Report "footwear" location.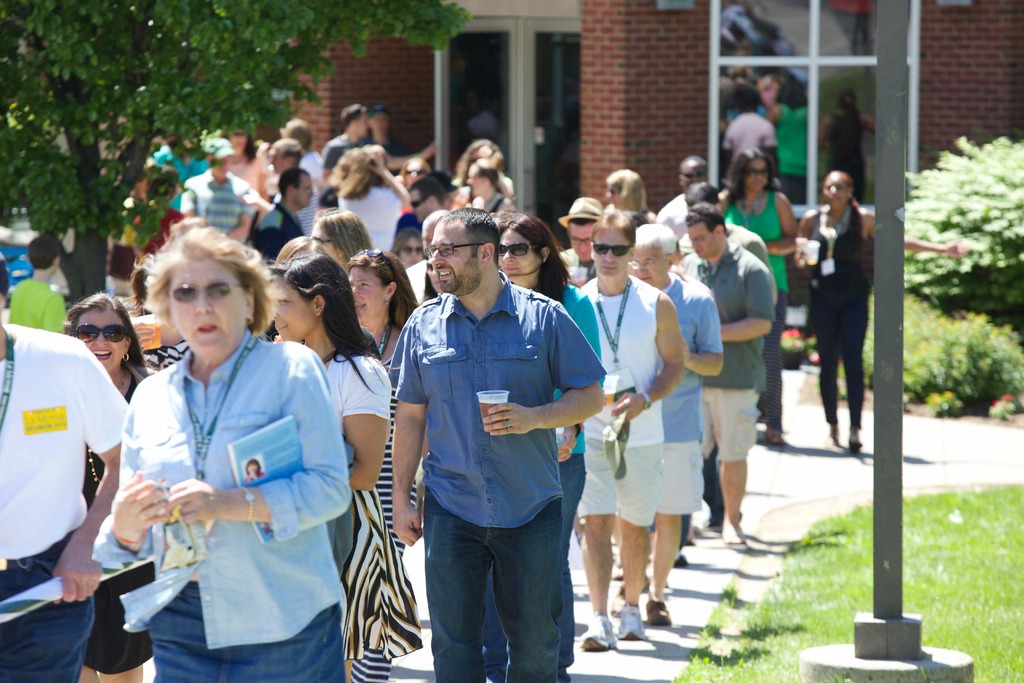
Report: Rect(848, 440, 864, 453).
